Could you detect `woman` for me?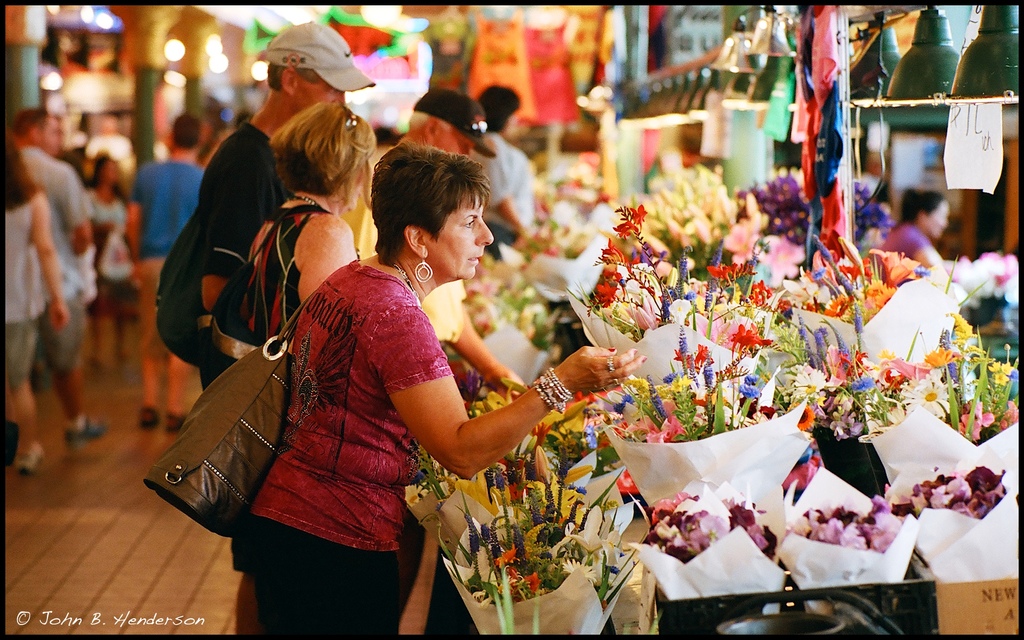
Detection result: (left=204, top=106, right=378, bottom=383).
